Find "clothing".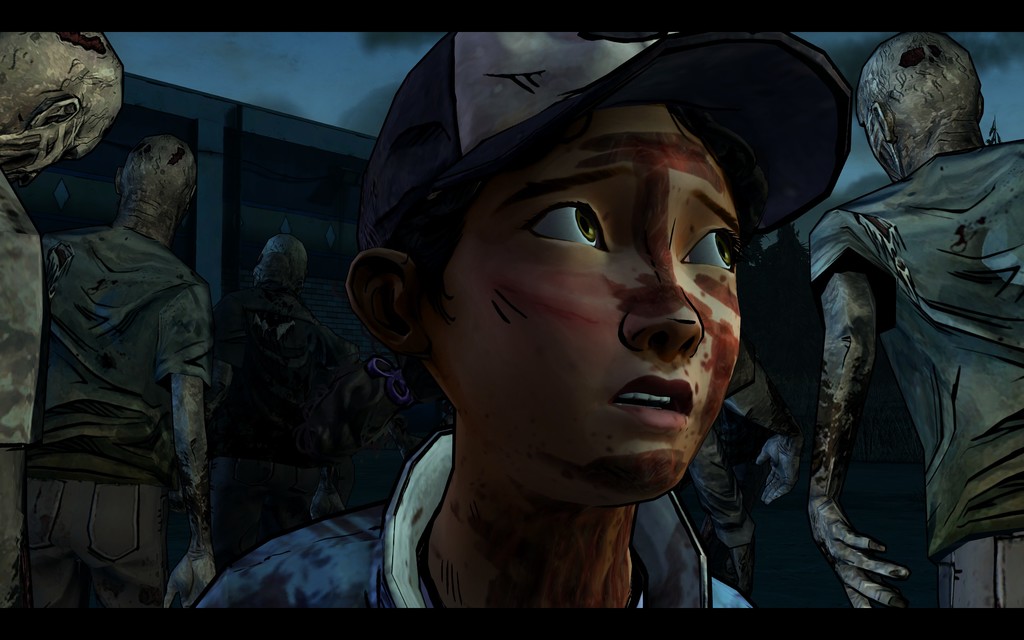
(804, 130, 1023, 620).
